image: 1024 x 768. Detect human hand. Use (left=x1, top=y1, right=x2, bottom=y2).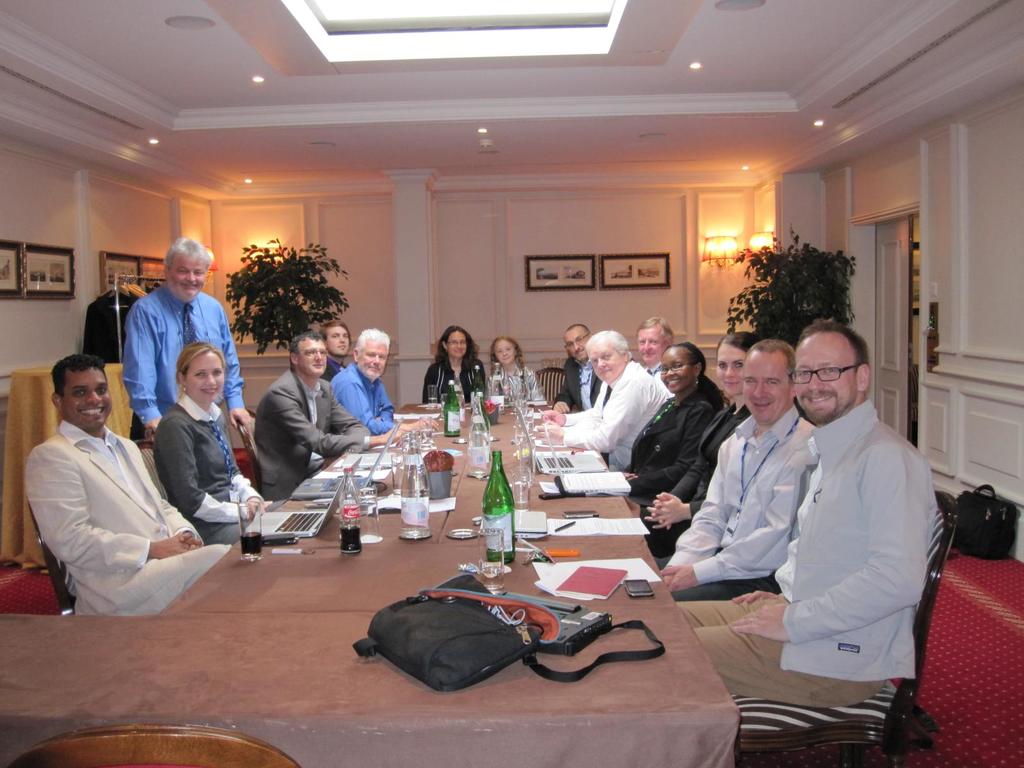
(left=227, top=405, right=255, bottom=444).
